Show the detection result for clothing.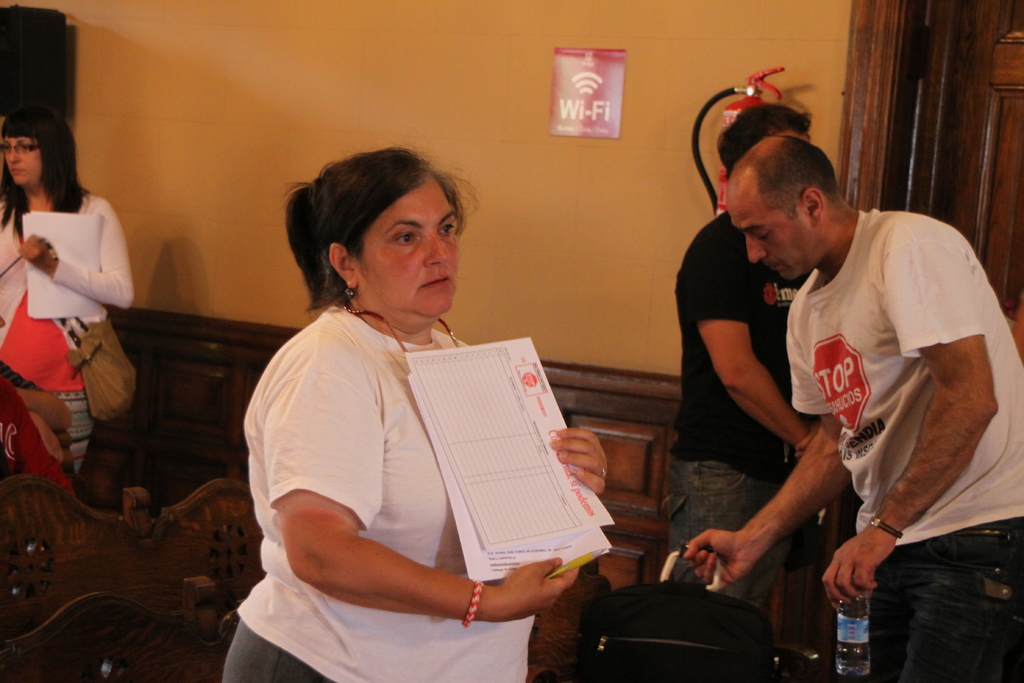
locate(218, 303, 538, 682).
